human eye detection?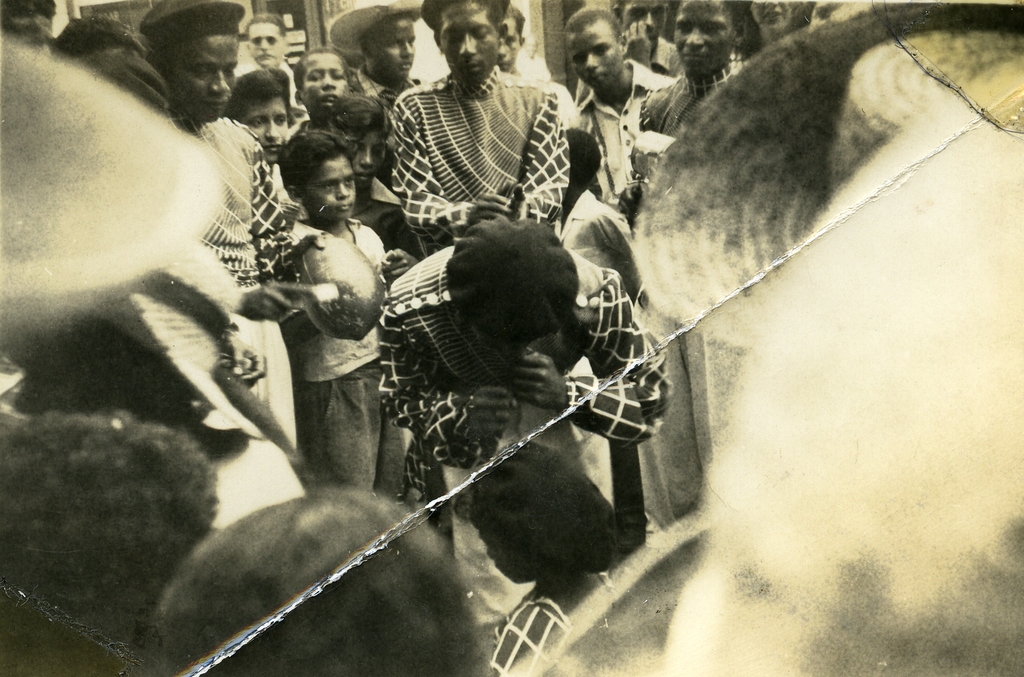
(446, 31, 459, 45)
